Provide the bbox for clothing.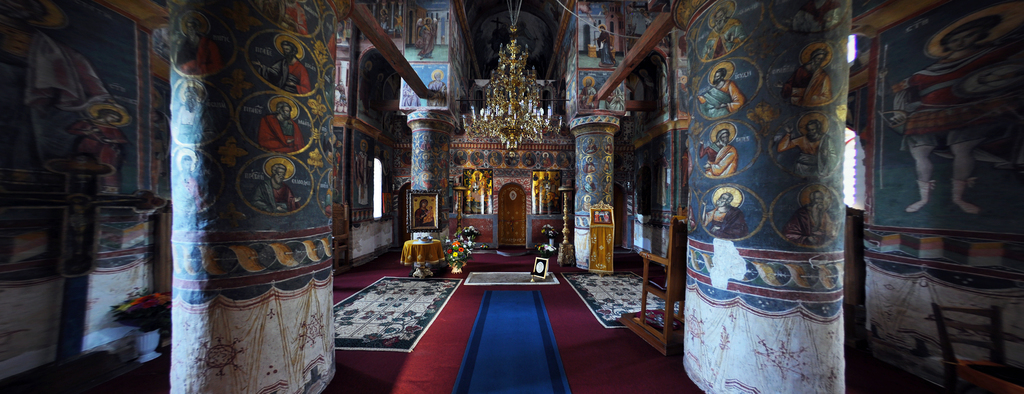
x1=278, y1=0, x2=305, y2=40.
